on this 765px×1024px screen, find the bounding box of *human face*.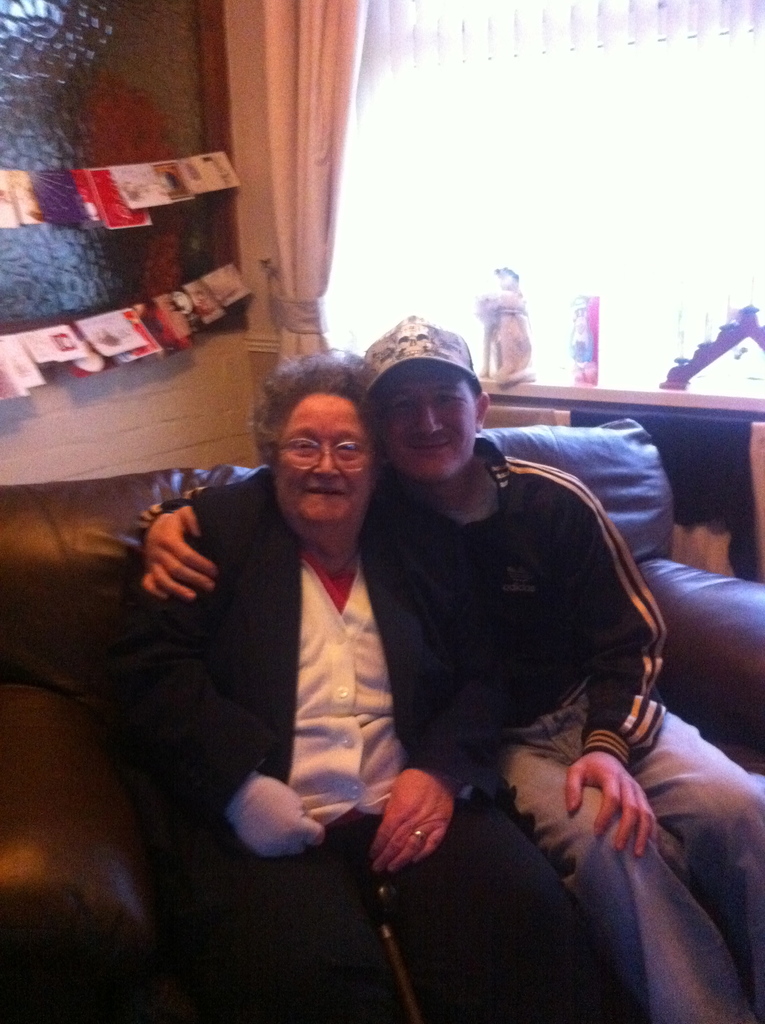
Bounding box: region(369, 368, 481, 487).
